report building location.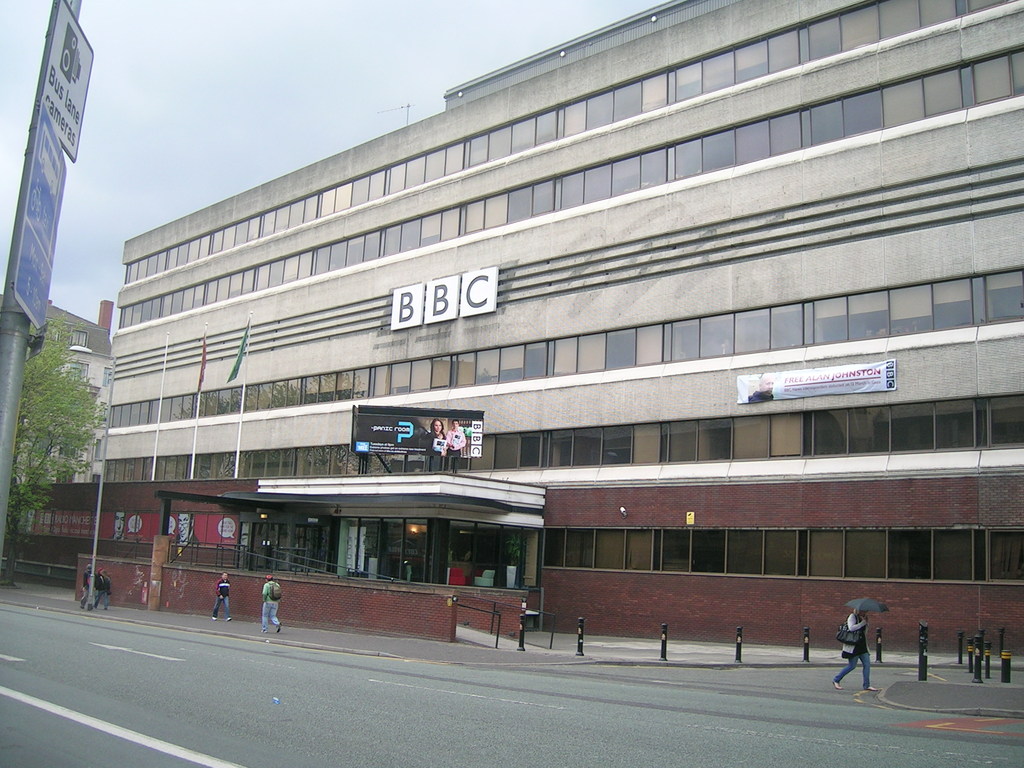
Report: [93,0,1023,659].
